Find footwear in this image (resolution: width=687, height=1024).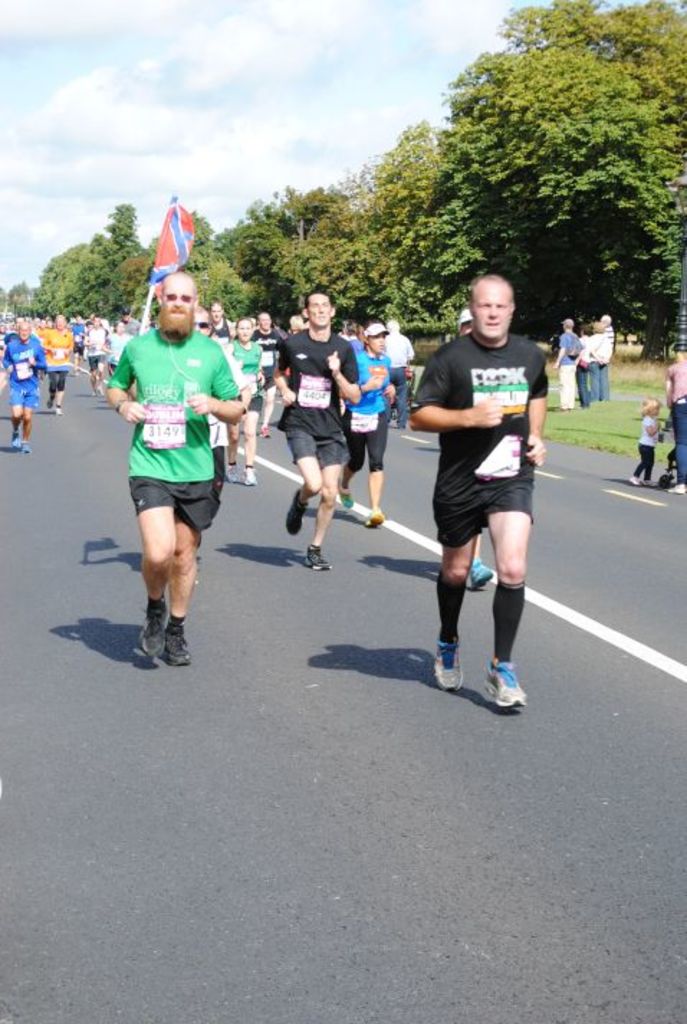
x1=364, y1=512, x2=385, y2=532.
